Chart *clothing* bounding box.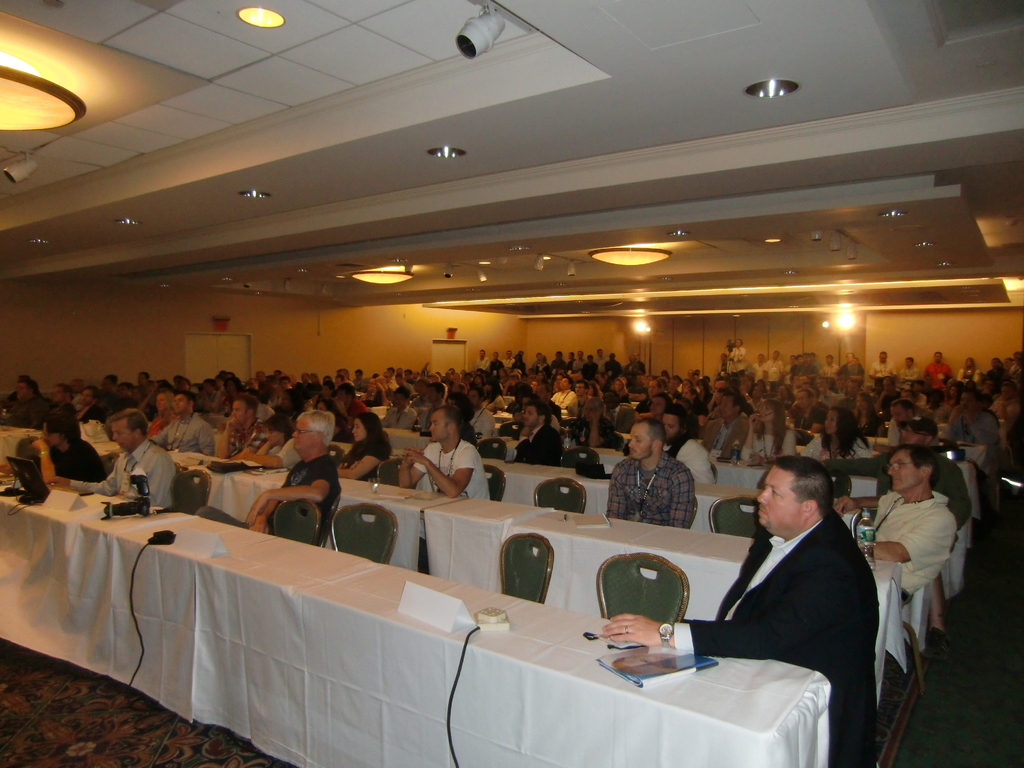
Charted: BBox(652, 401, 687, 431).
